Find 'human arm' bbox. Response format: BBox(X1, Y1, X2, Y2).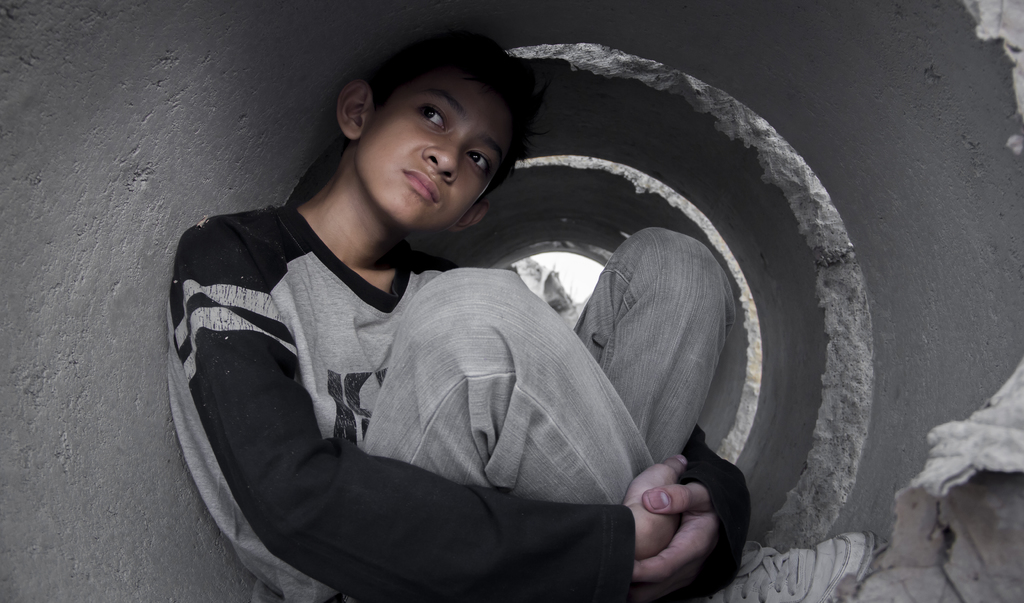
BBox(177, 220, 688, 602).
